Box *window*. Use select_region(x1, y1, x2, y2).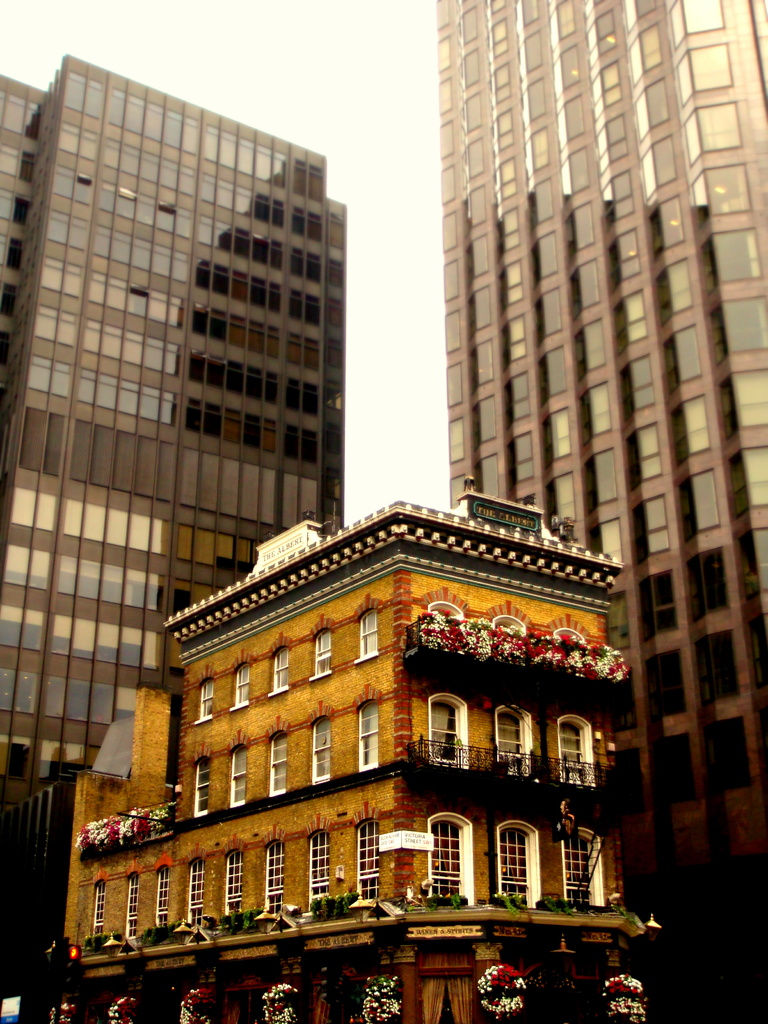
select_region(312, 624, 329, 676).
